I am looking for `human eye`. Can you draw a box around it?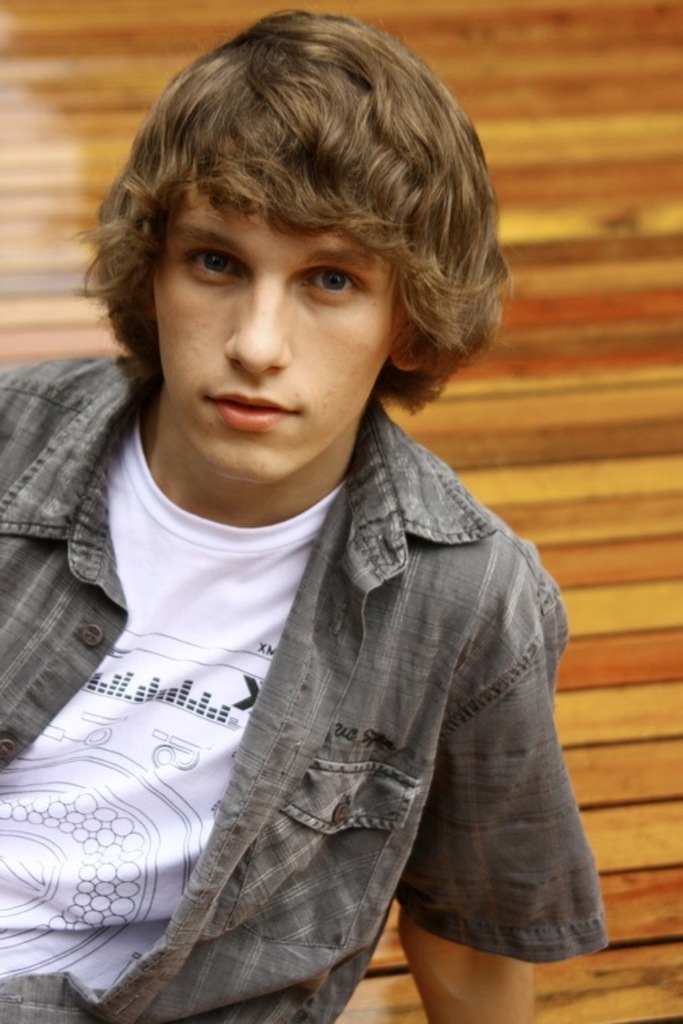
Sure, the bounding box is x1=171, y1=243, x2=248, y2=282.
